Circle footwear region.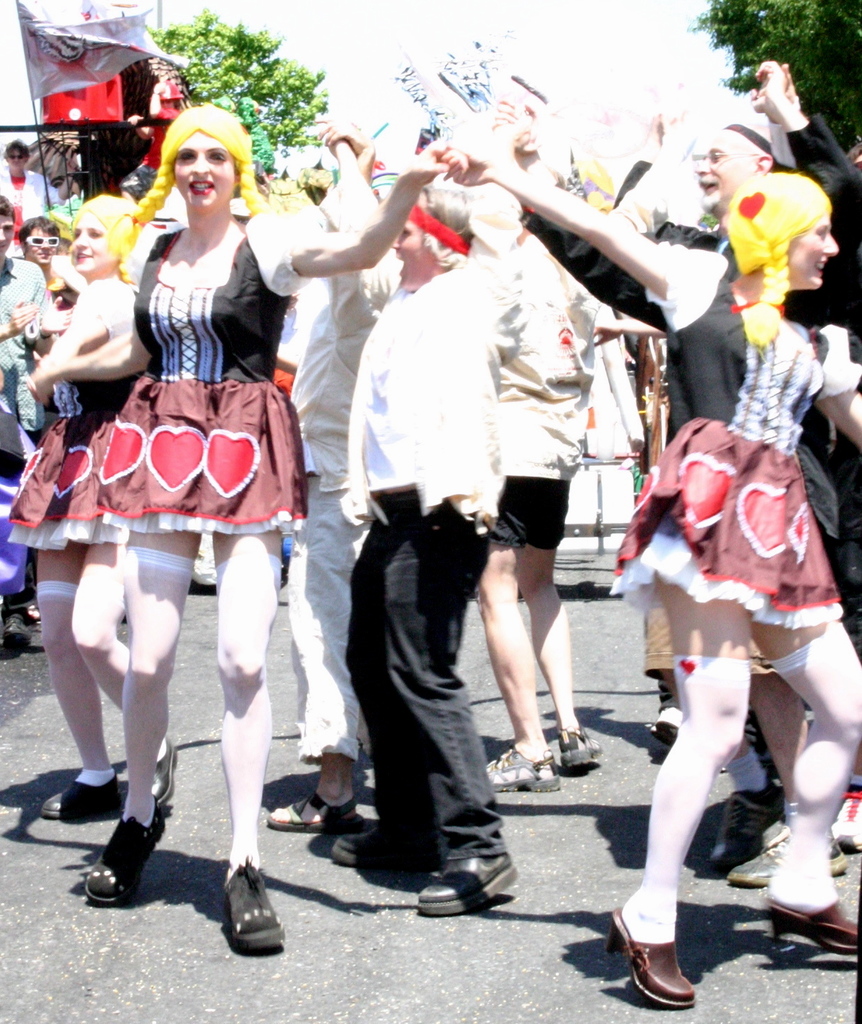
Region: 657:705:686:747.
